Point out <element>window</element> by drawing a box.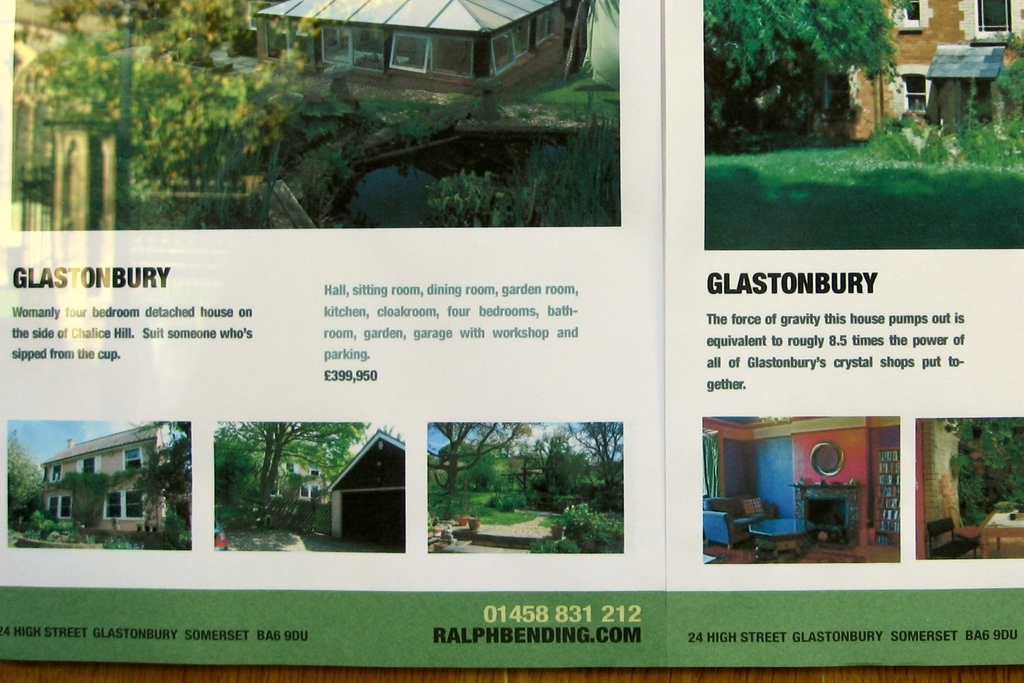
bbox=(899, 78, 931, 116).
